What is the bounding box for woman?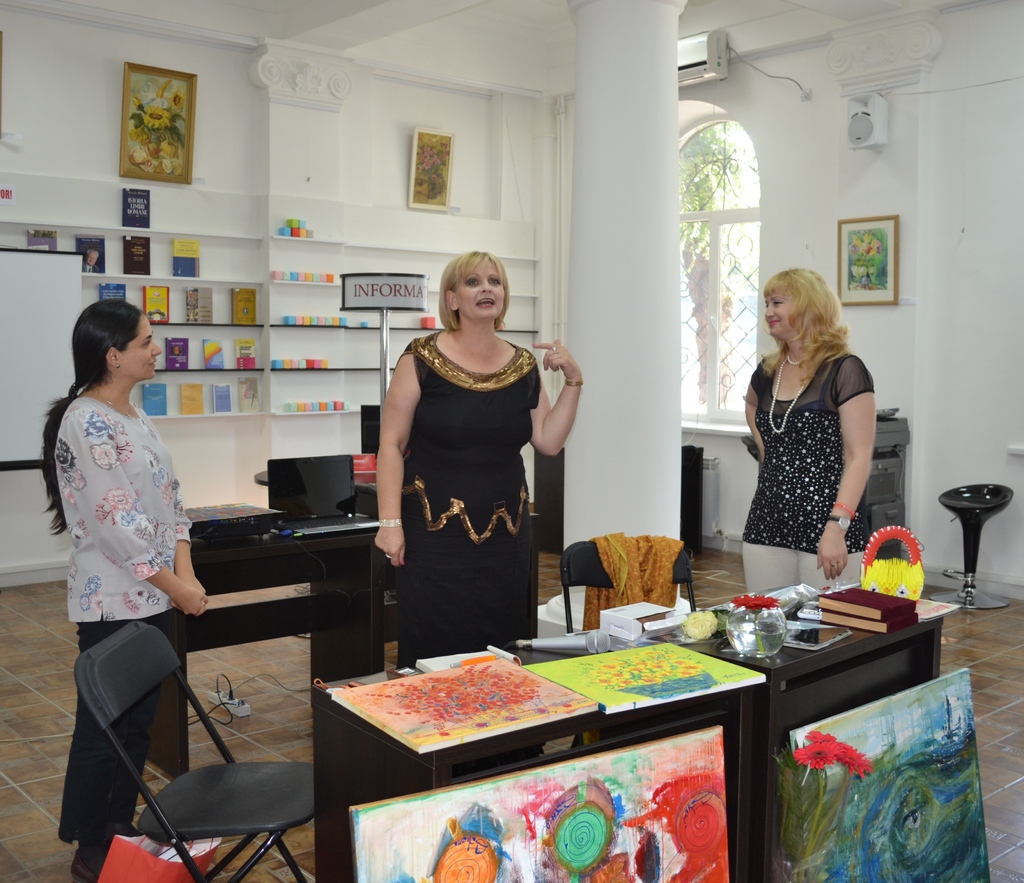
pyautogui.locateOnScreen(371, 248, 585, 668).
